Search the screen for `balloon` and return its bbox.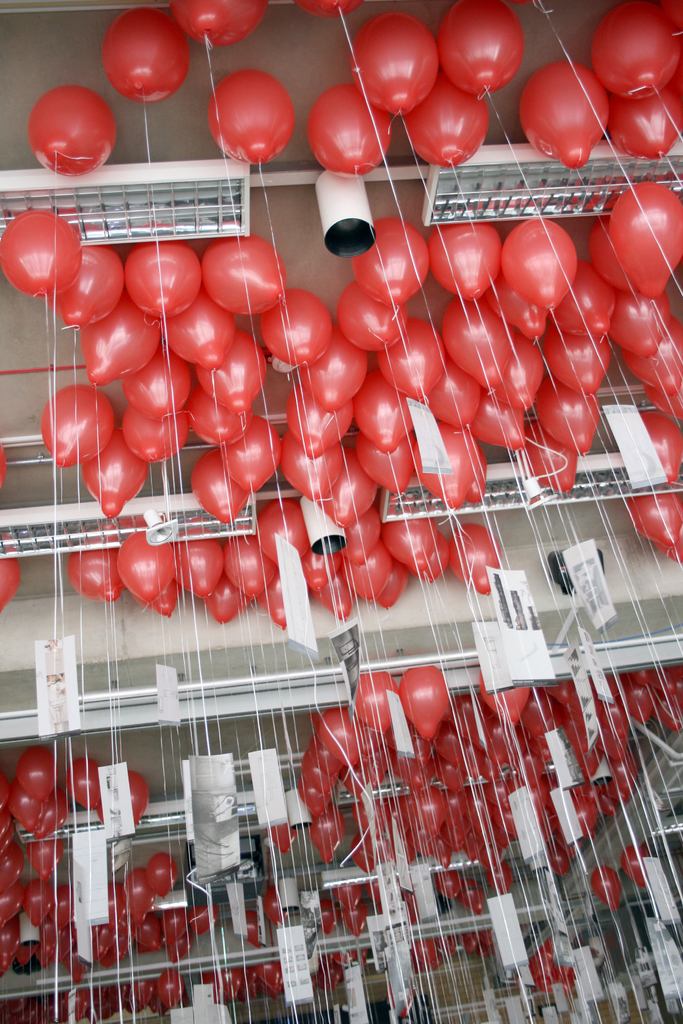
Found: region(256, 496, 308, 563).
